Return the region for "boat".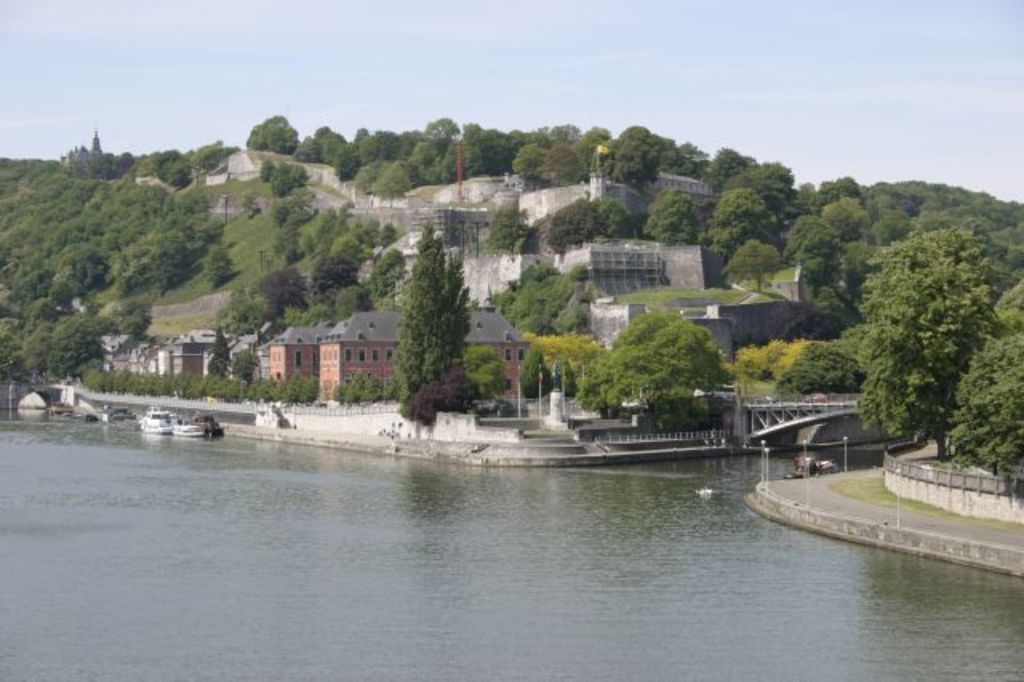
[173,410,227,447].
